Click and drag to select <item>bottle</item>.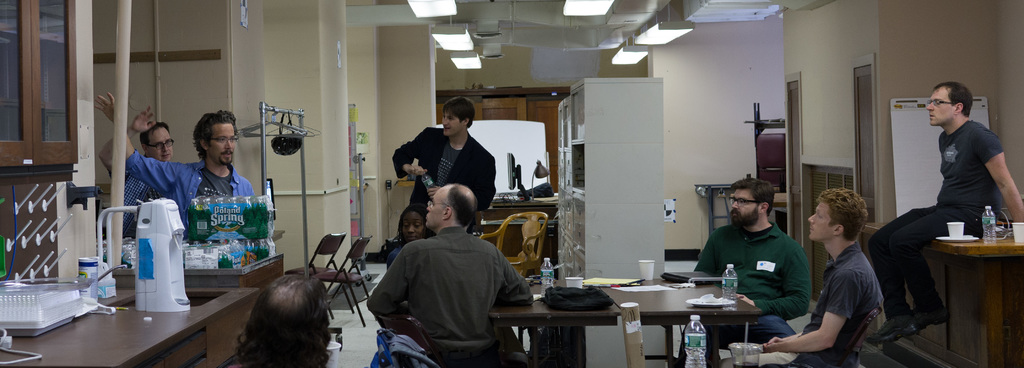
Selection: 685/310/707/367.
